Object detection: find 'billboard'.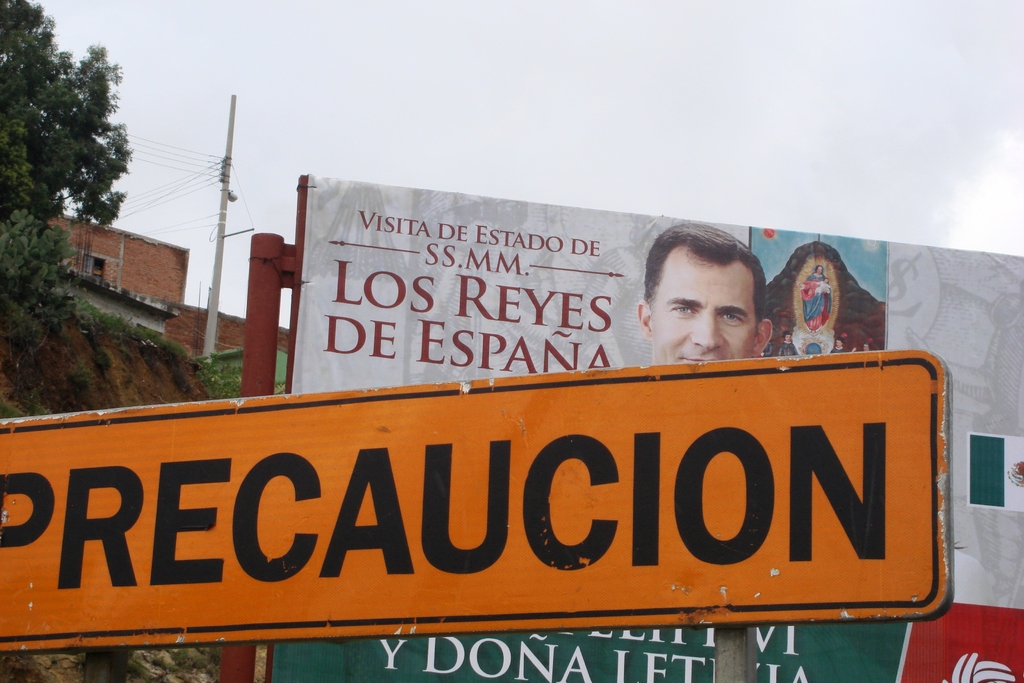
bbox=[269, 170, 1023, 682].
